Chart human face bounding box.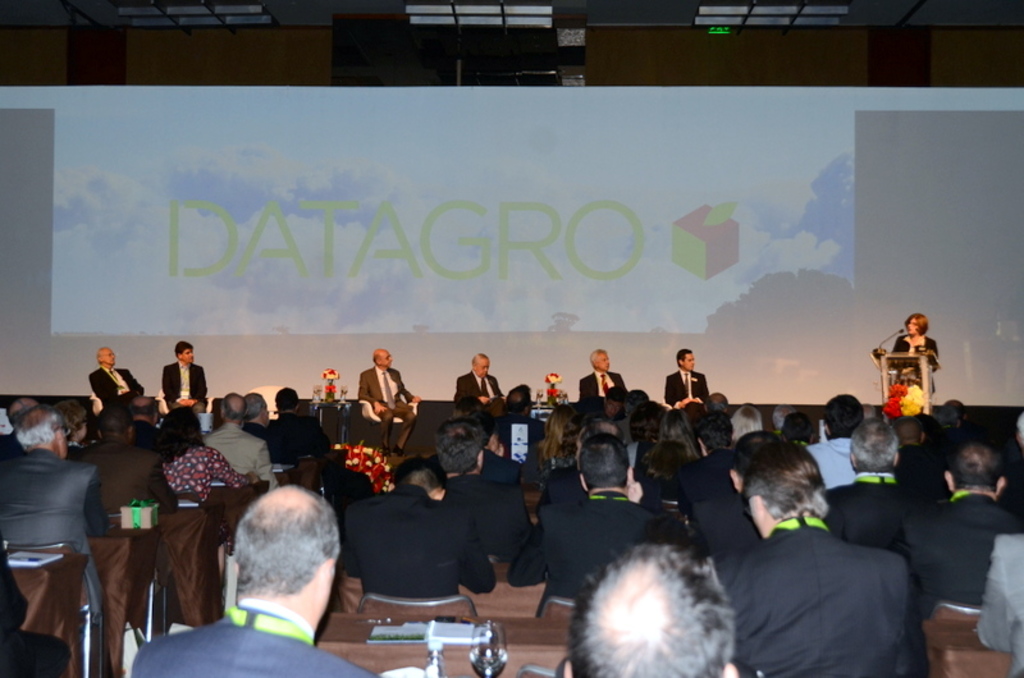
Charted: Rect(682, 349, 698, 375).
